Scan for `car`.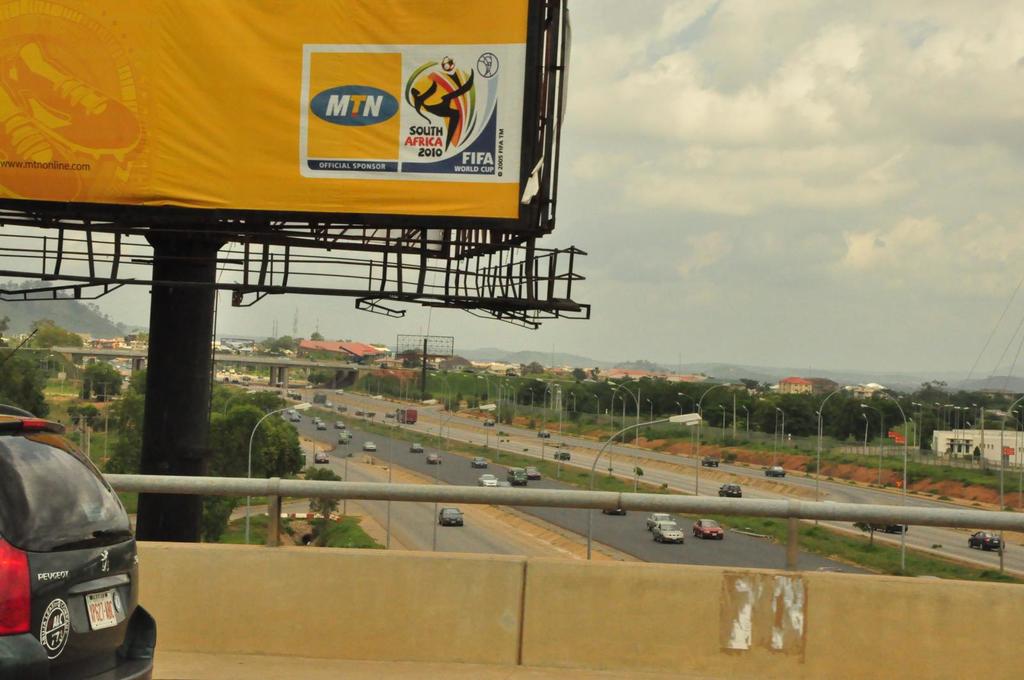
Scan result: pyautogui.locateOnScreen(438, 507, 462, 525).
